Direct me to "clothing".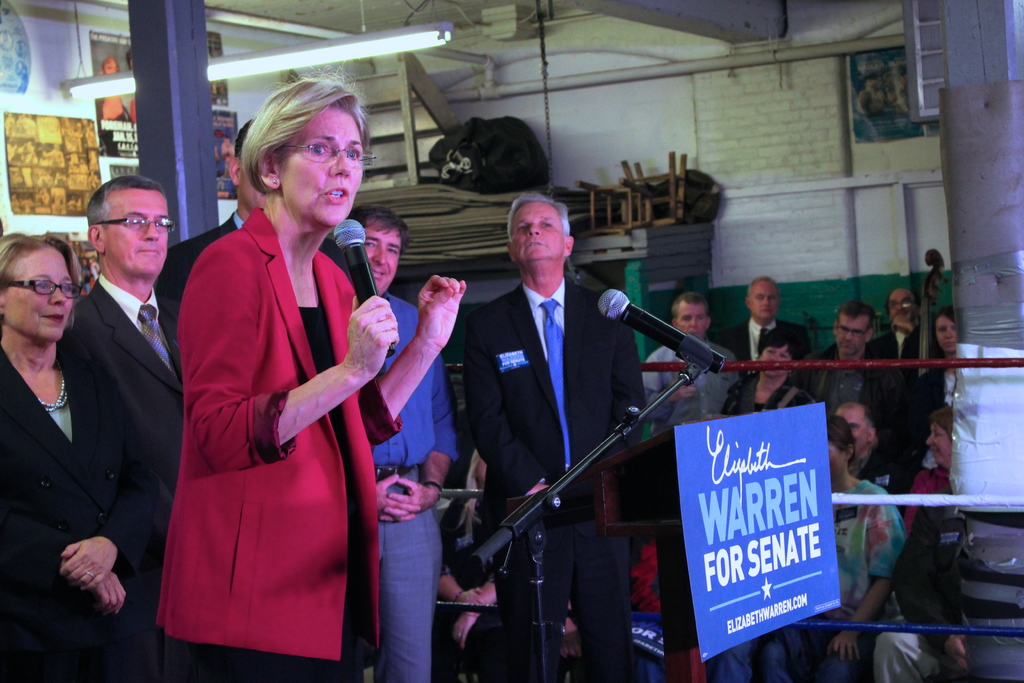
Direction: bbox(373, 288, 444, 670).
